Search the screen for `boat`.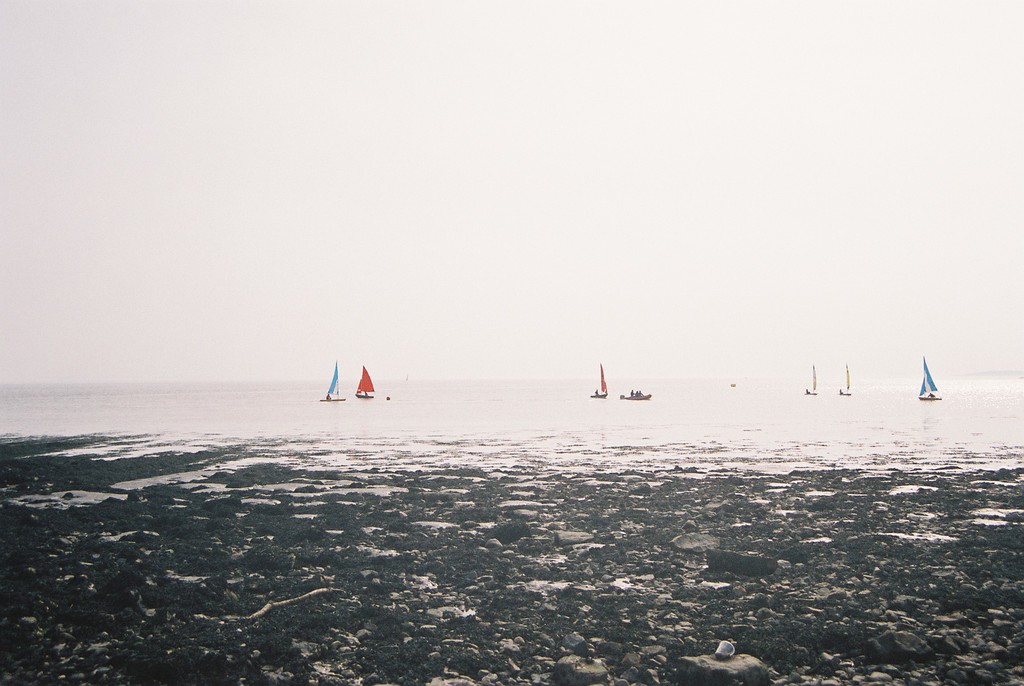
Found at 919/357/944/404.
